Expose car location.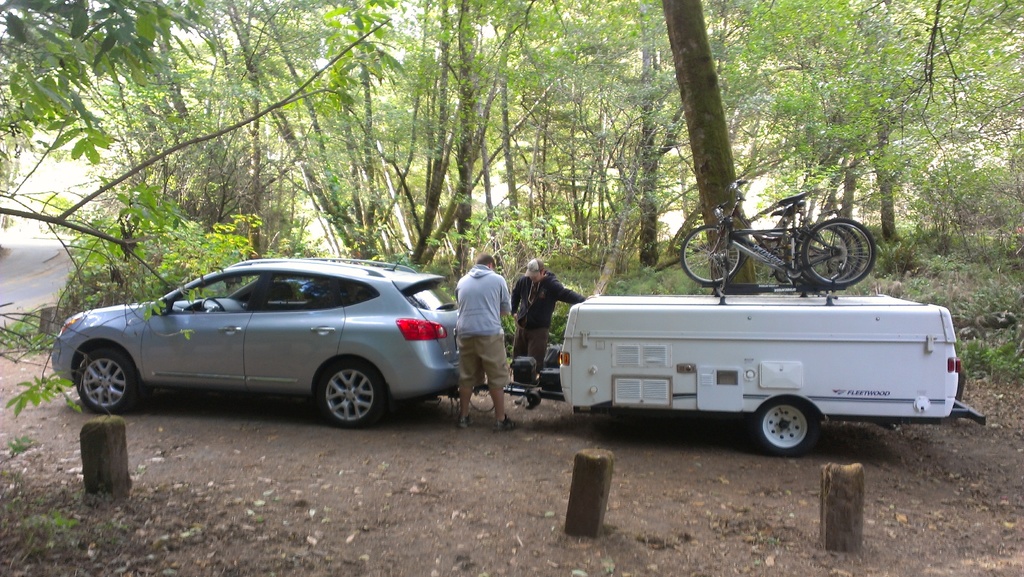
Exposed at Rect(51, 259, 486, 427).
